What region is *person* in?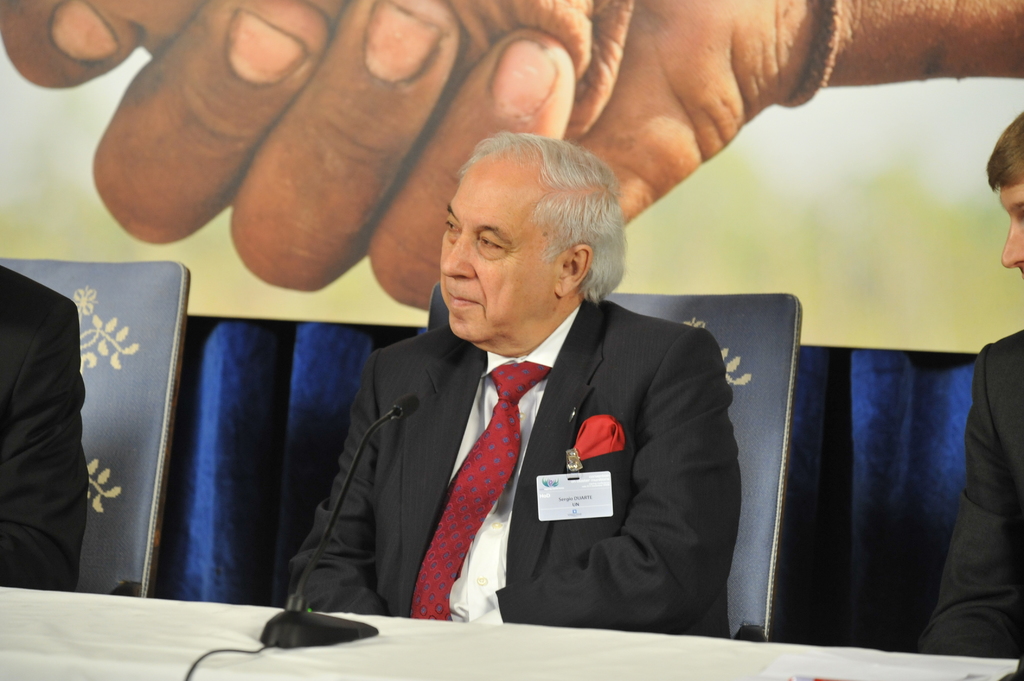
[302, 134, 744, 627].
